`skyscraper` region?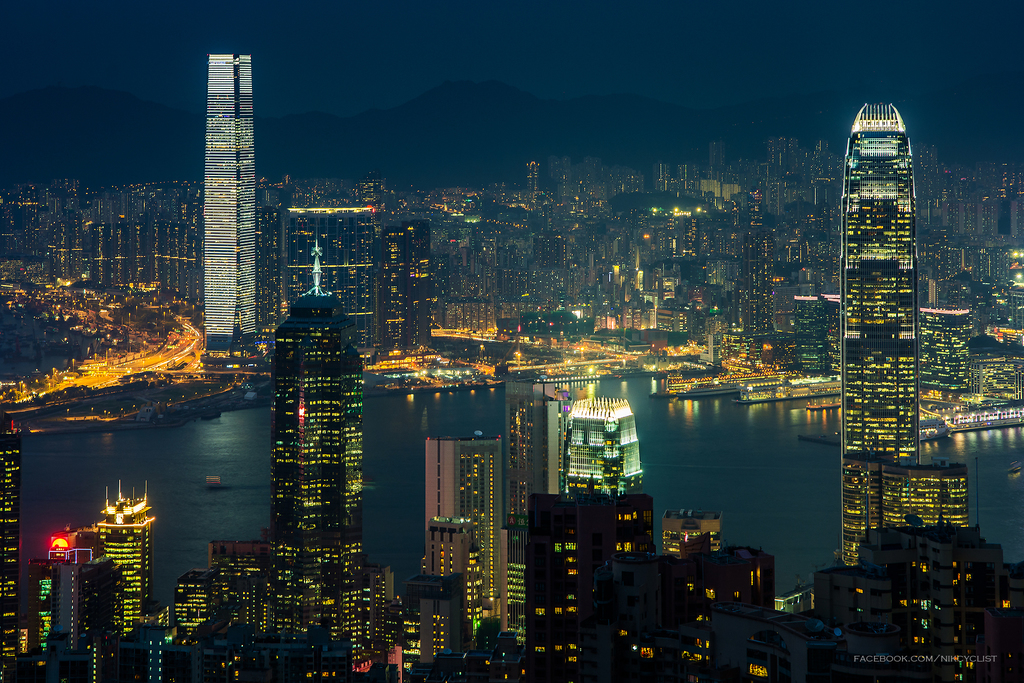
detection(278, 202, 374, 364)
